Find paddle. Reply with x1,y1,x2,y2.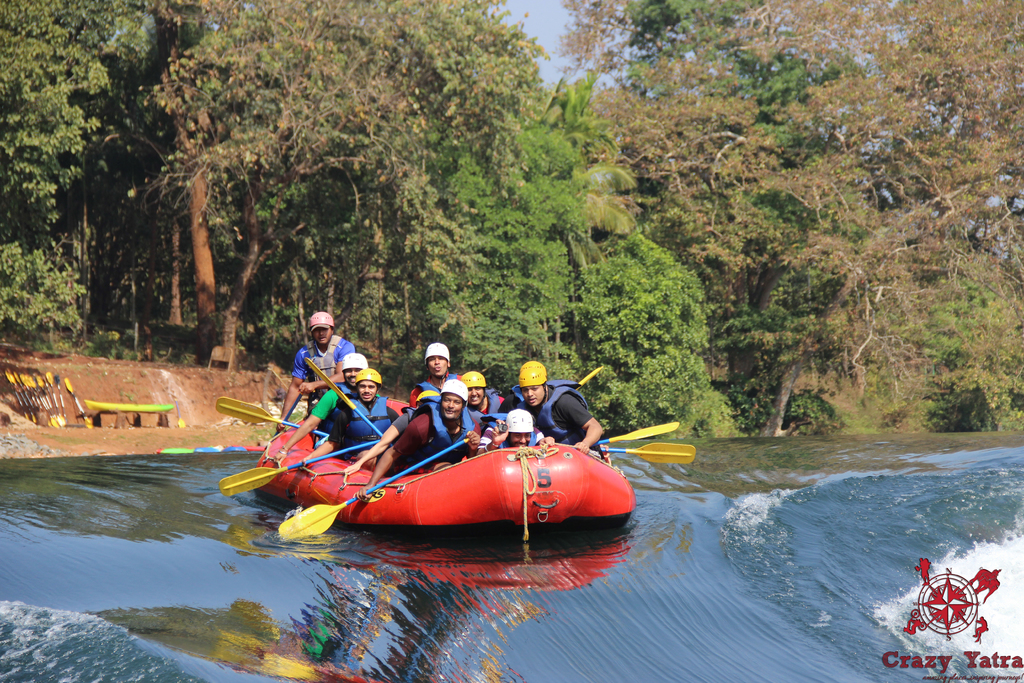
592,443,696,463.
